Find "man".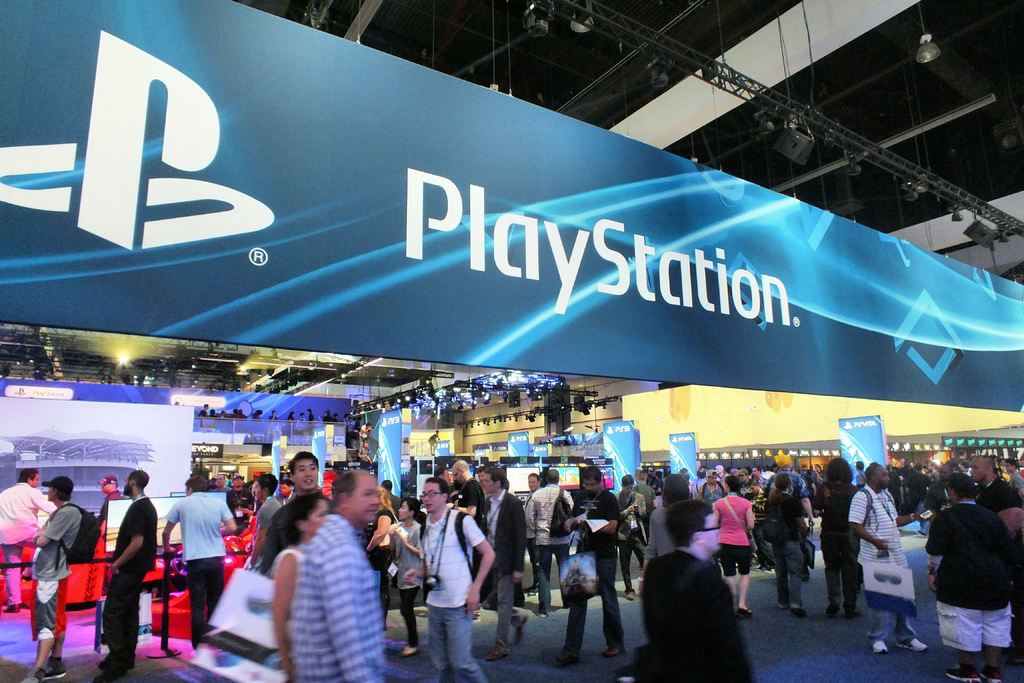
BBox(0, 468, 58, 614).
